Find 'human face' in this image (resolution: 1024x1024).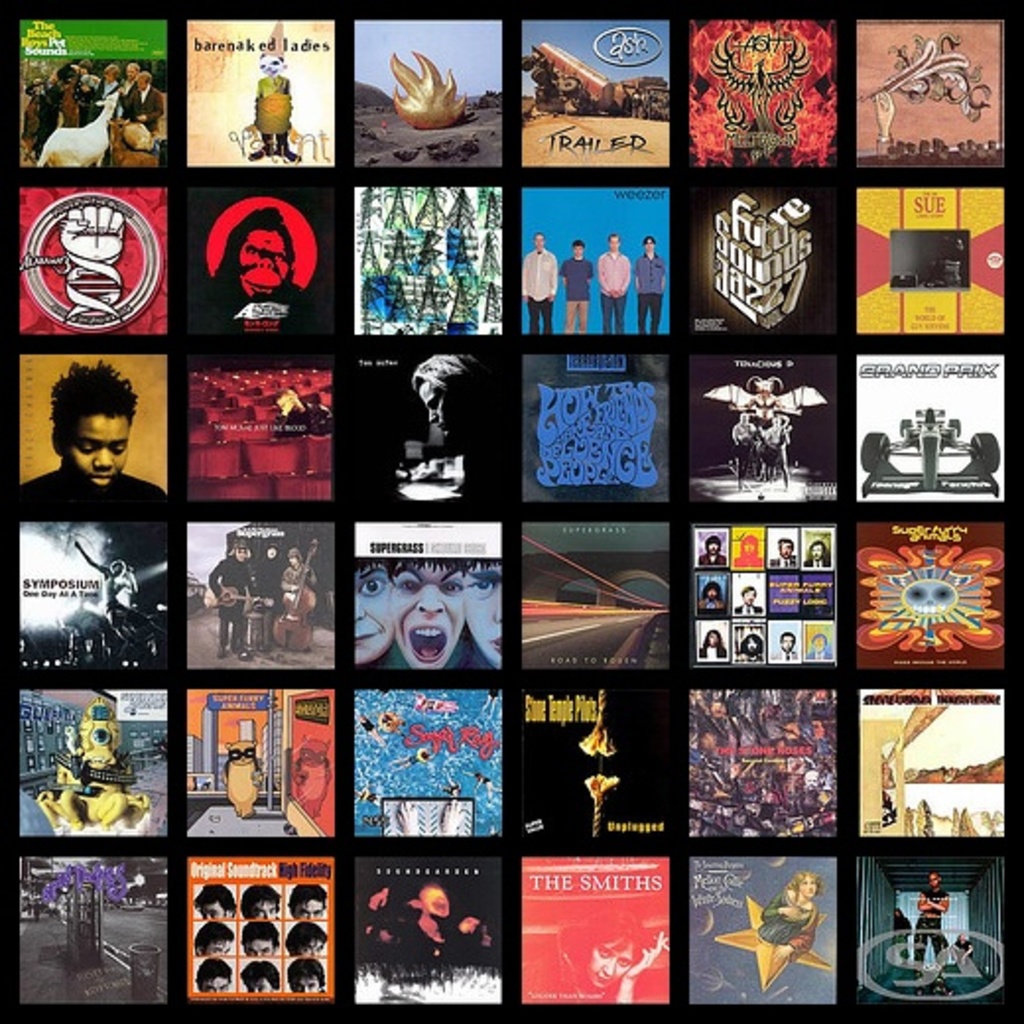
BBox(699, 538, 723, 559).
